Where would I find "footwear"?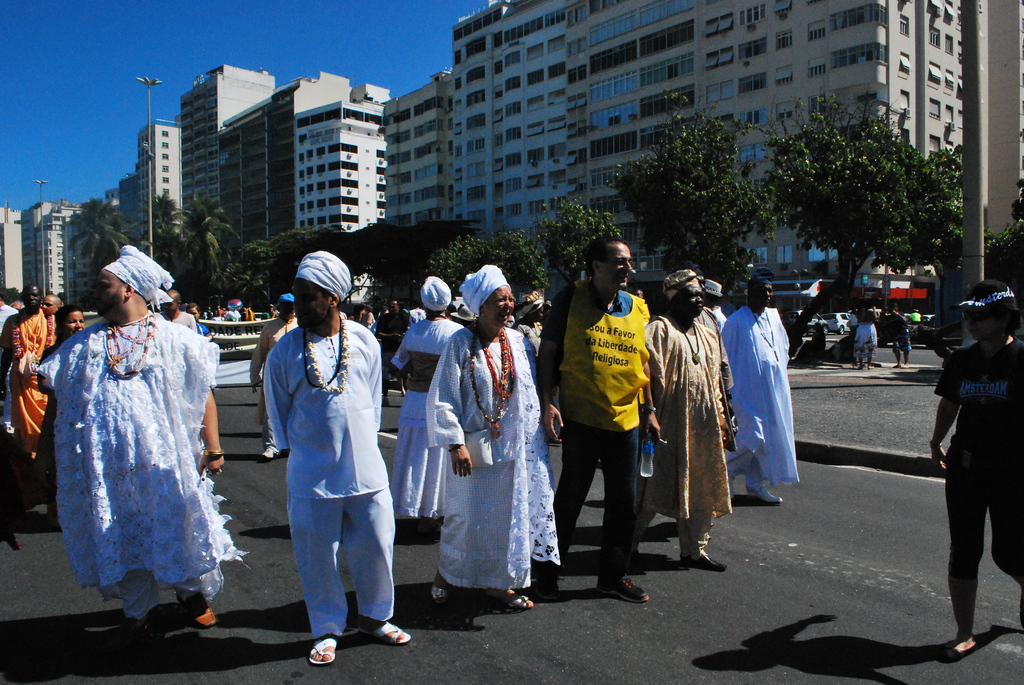
At 529:555:563:602.
